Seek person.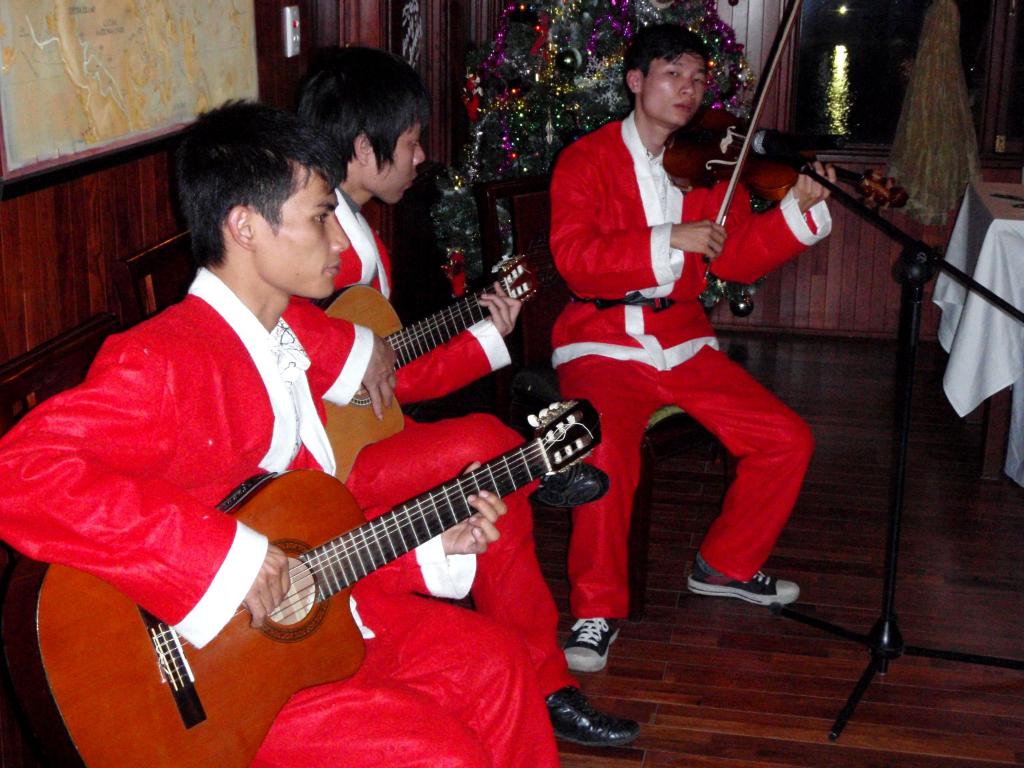
region(505, 13, 825, 682).
